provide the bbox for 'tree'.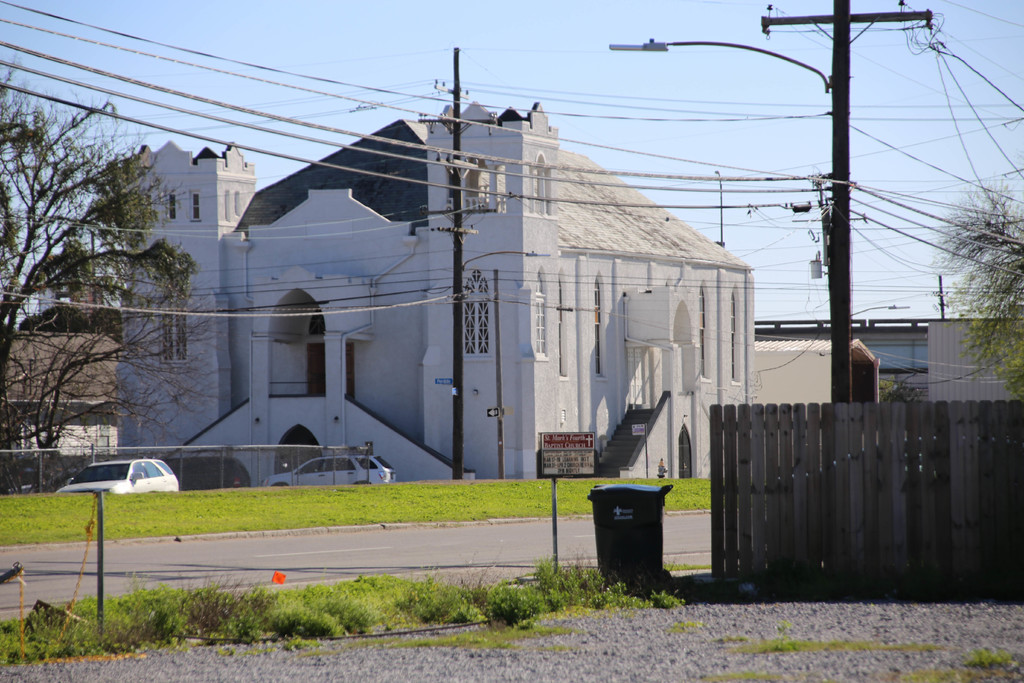
0 47 224 491.
